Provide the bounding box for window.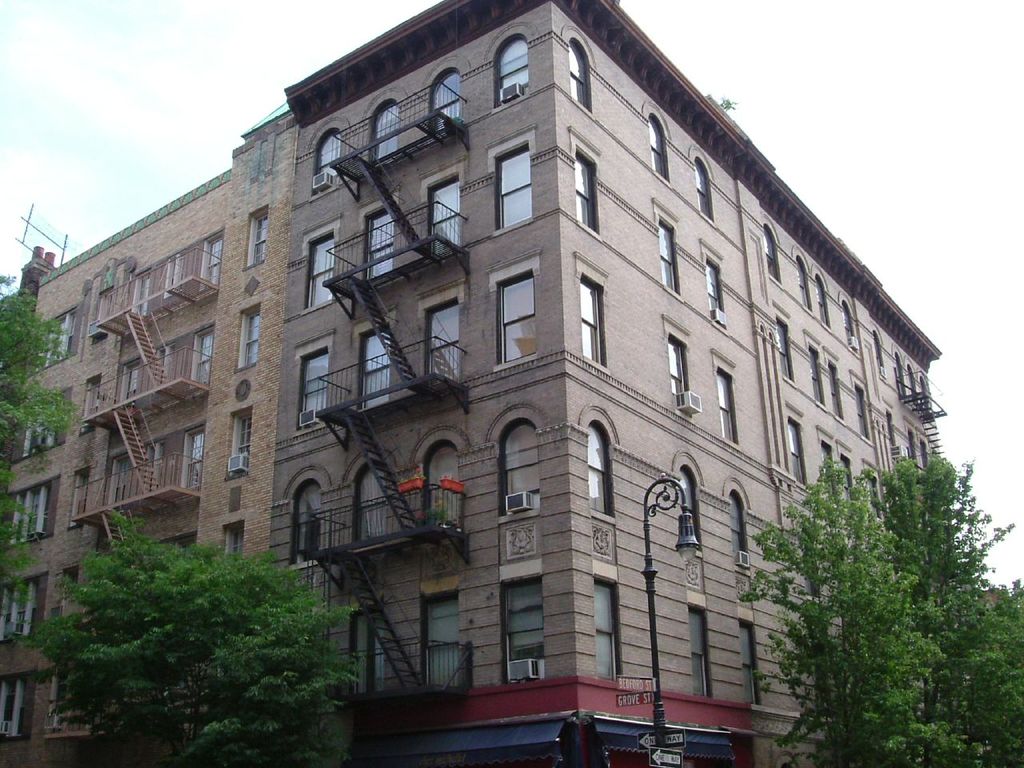
region(734, 494, 748, 564).
